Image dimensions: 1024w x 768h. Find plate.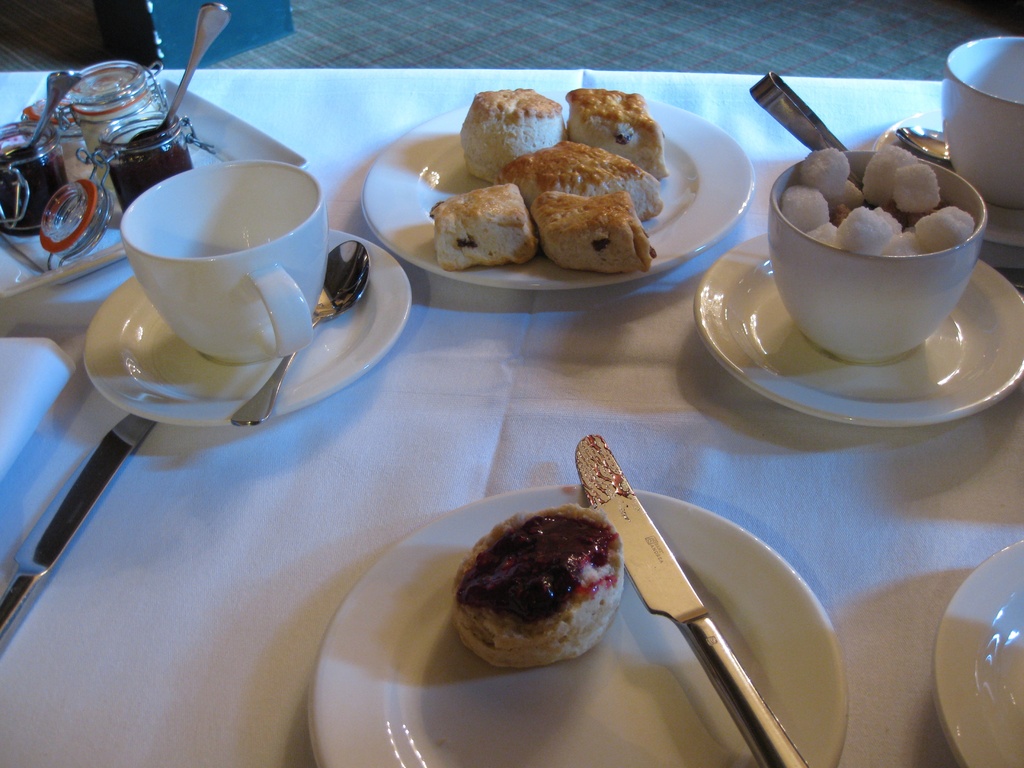
(left=868, top=108, right=1023, bottom=264).
